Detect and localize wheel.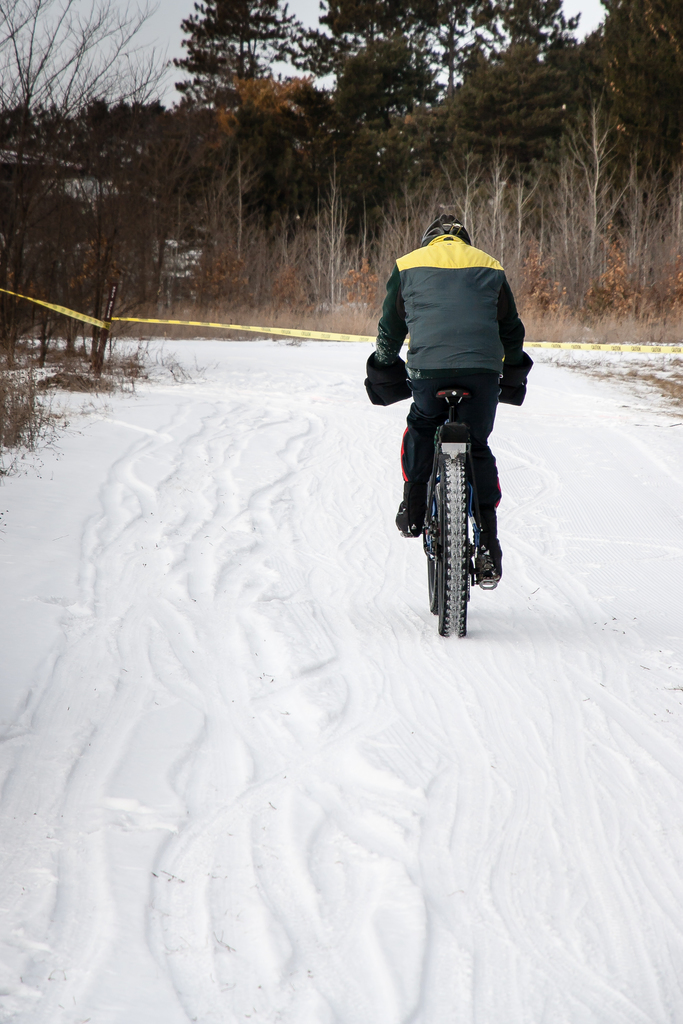
Localized at left=436, top=456, right=471, bottom=629.
